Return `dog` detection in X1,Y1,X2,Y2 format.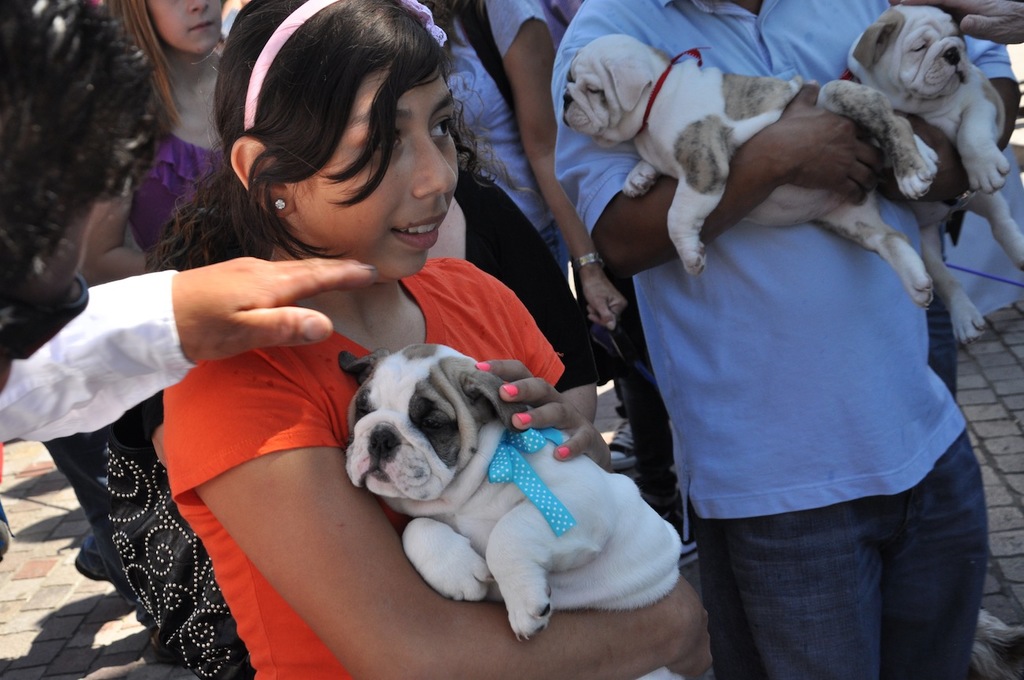
336,347,688,679.
